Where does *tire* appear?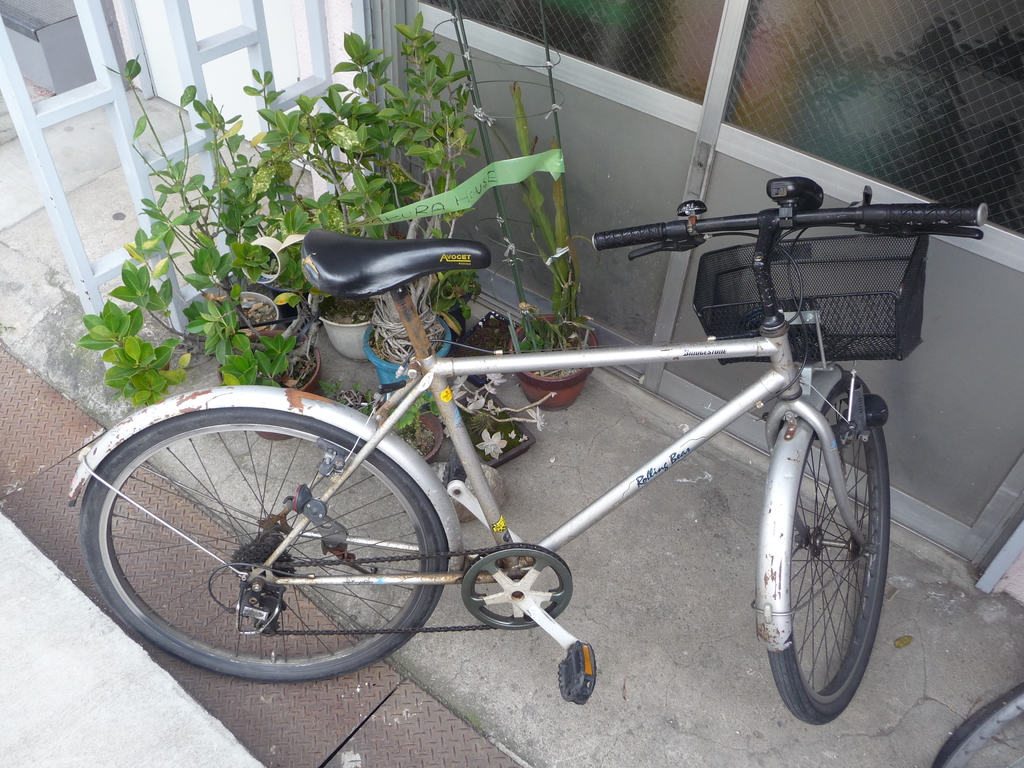
Appears at x1=79, y1=392, x2=458, y2=689.
